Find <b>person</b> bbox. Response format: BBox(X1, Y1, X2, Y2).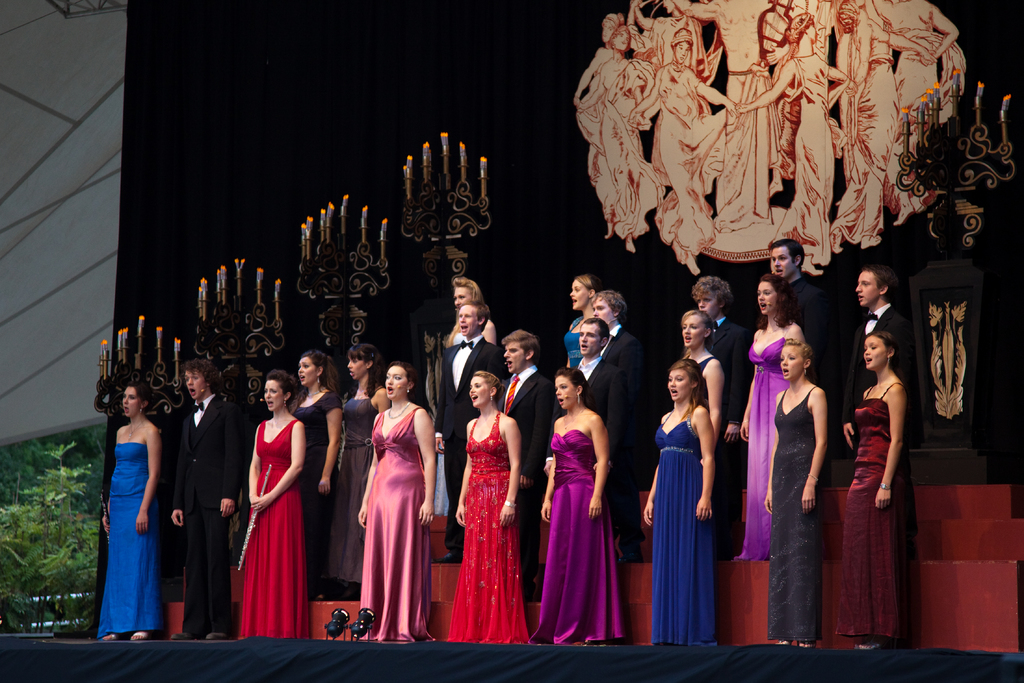
BBox(700, 280, 740, 430).
